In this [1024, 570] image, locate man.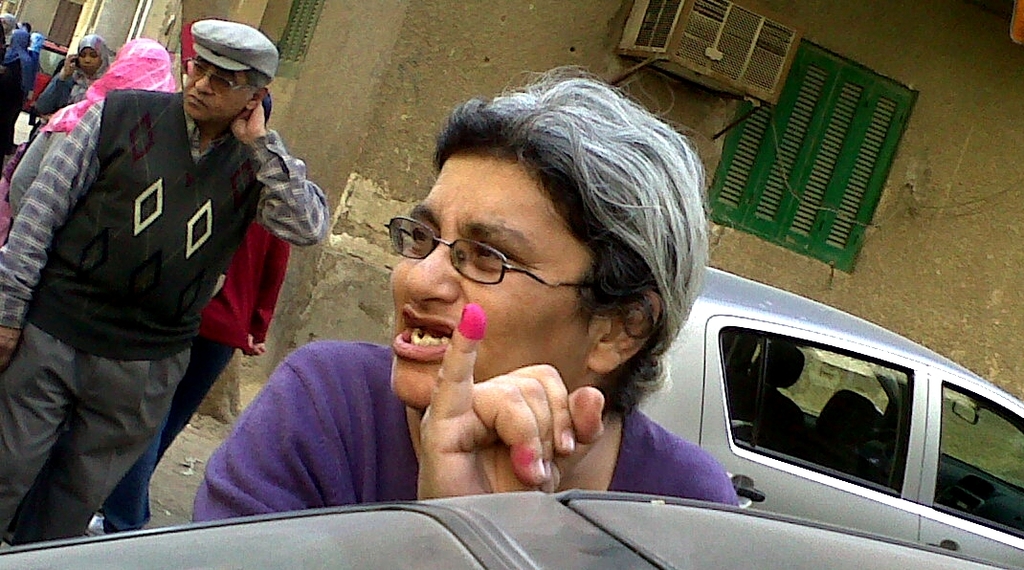
Bounding box: x1=18 y1=7 x2=340 y2=558.
